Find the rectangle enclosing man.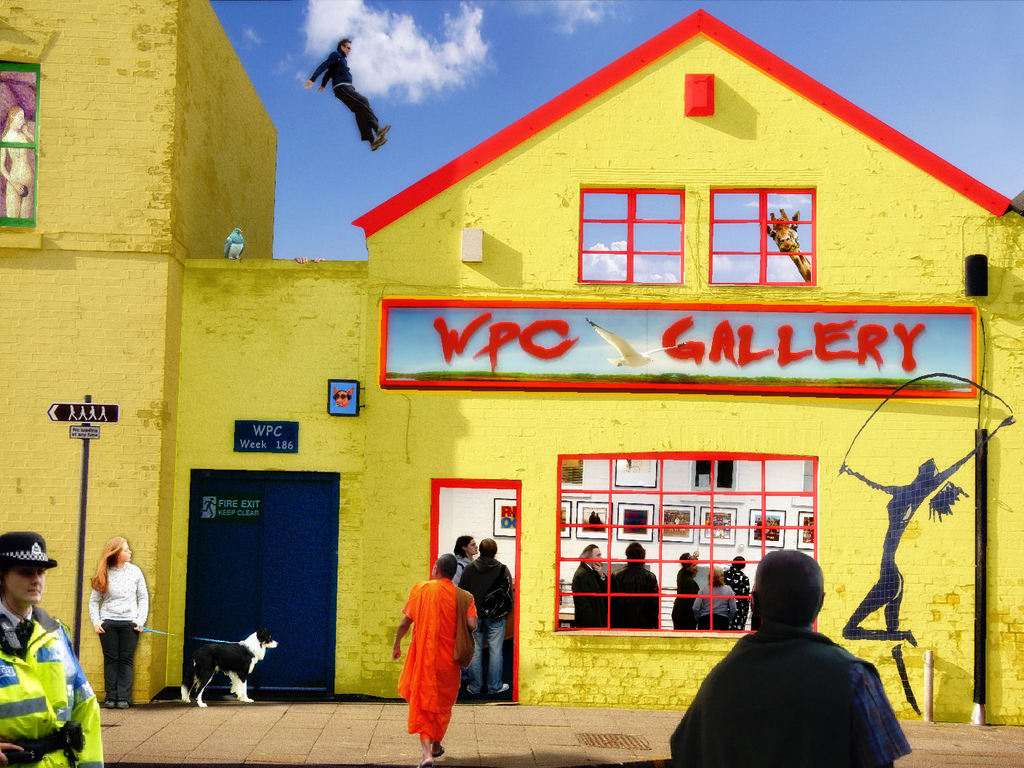
[457, 537, 511, 697].
